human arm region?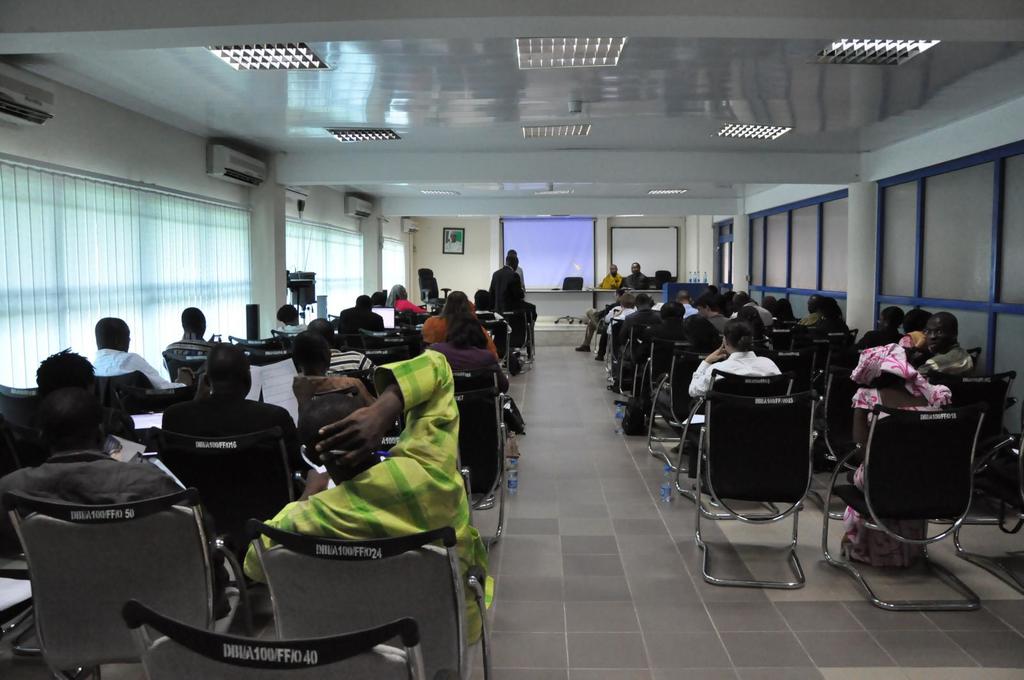
[left=315, top=350, right=460, bottom=470]
